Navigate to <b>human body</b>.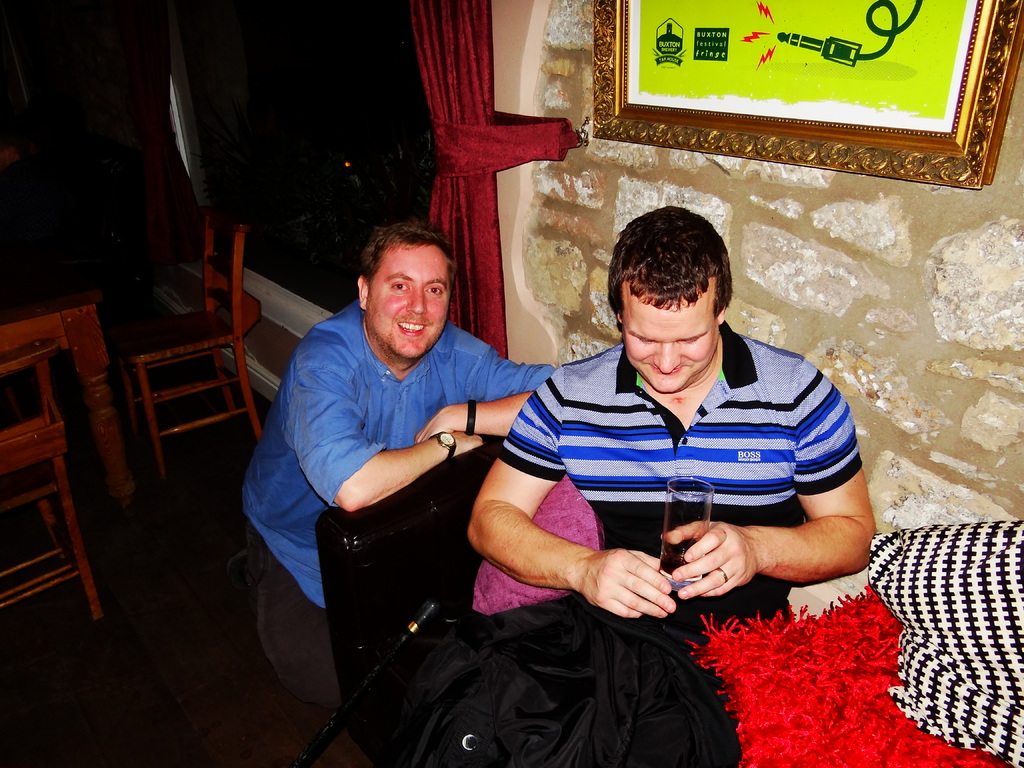
Navigation target: crop(263, 209, 612, 728).
